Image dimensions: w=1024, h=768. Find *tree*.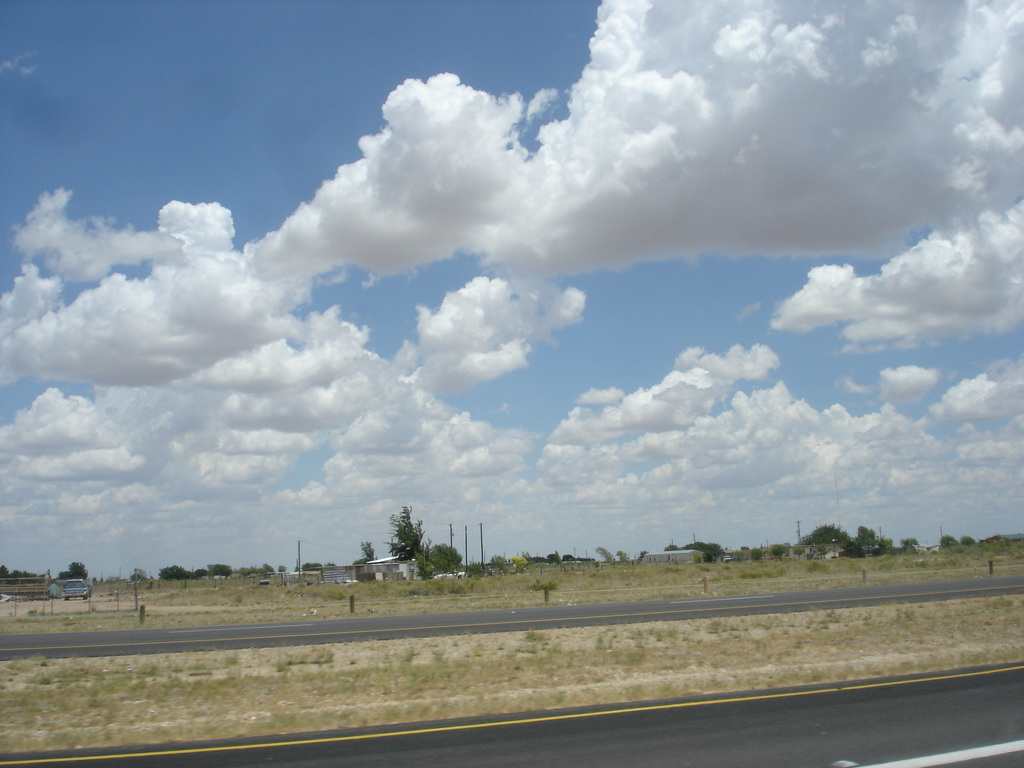
region(940, 537, 961, 549).
